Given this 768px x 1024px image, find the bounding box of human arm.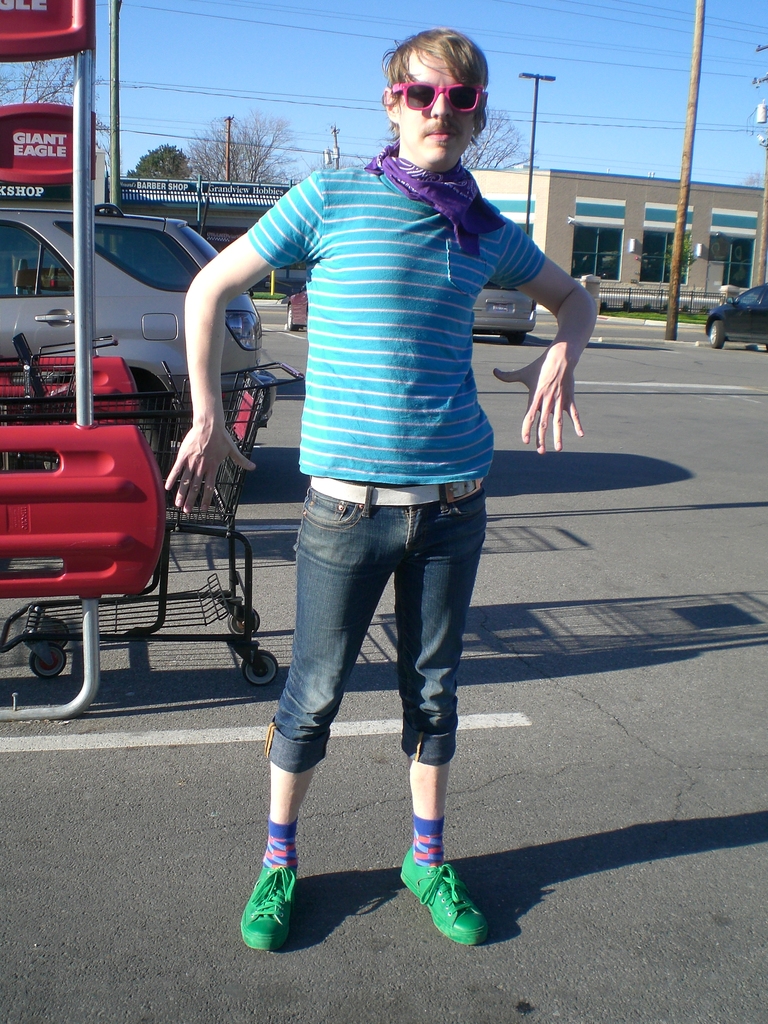
select_region(167, 184, 286, 478).
